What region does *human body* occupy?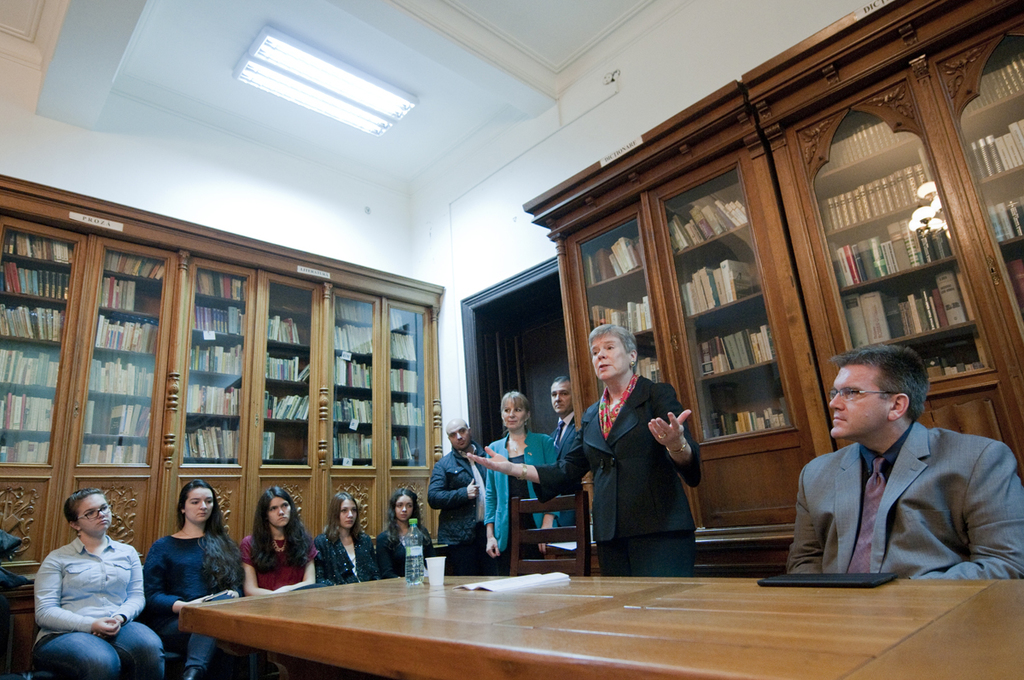
bbox=(479, 390, 560, 575).
